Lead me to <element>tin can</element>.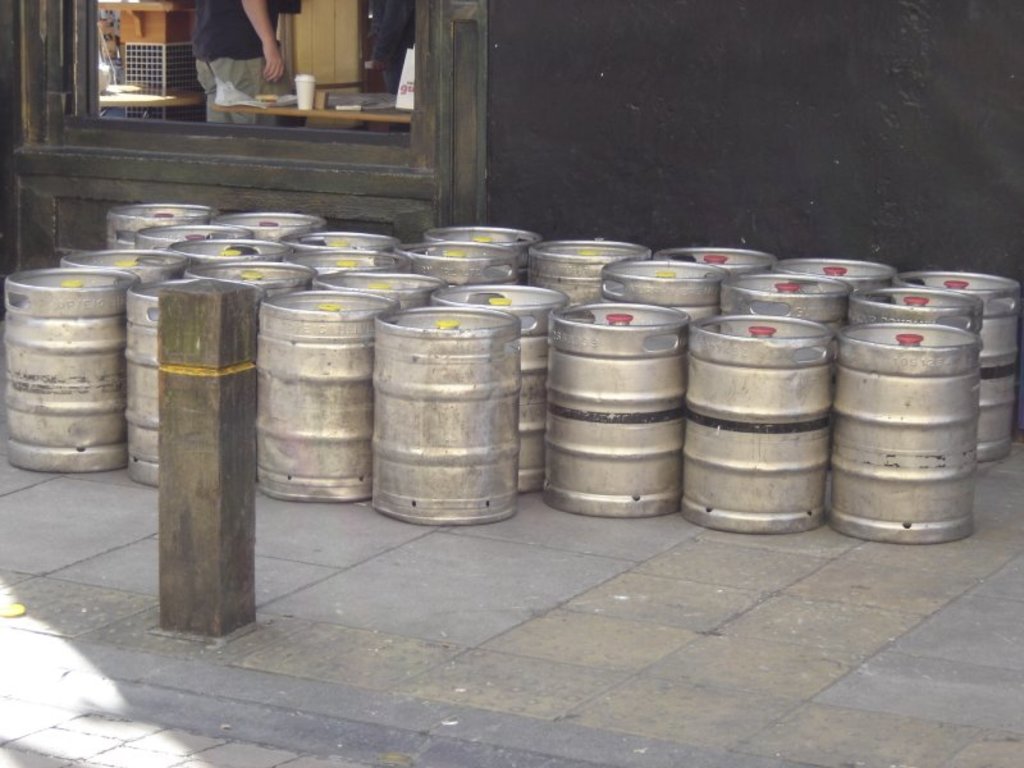
Lead to box=[133, 219, 261, 253].
